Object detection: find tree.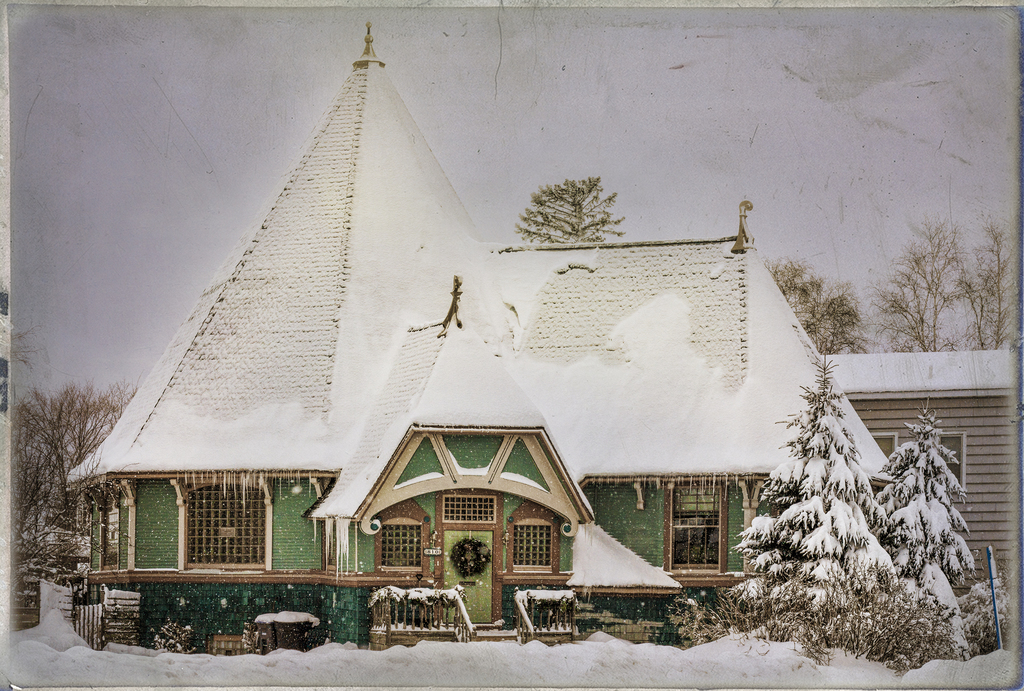
x1=874, y1=398, x2=976, y2=660.
